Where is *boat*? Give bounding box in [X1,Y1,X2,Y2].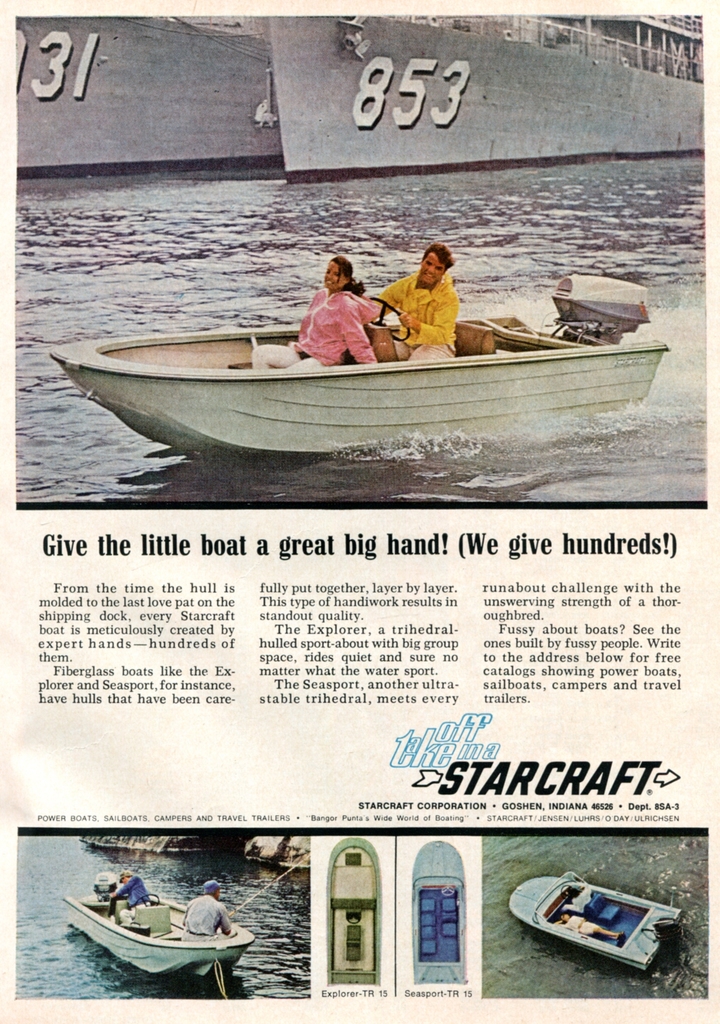
[511,867,691,975].
